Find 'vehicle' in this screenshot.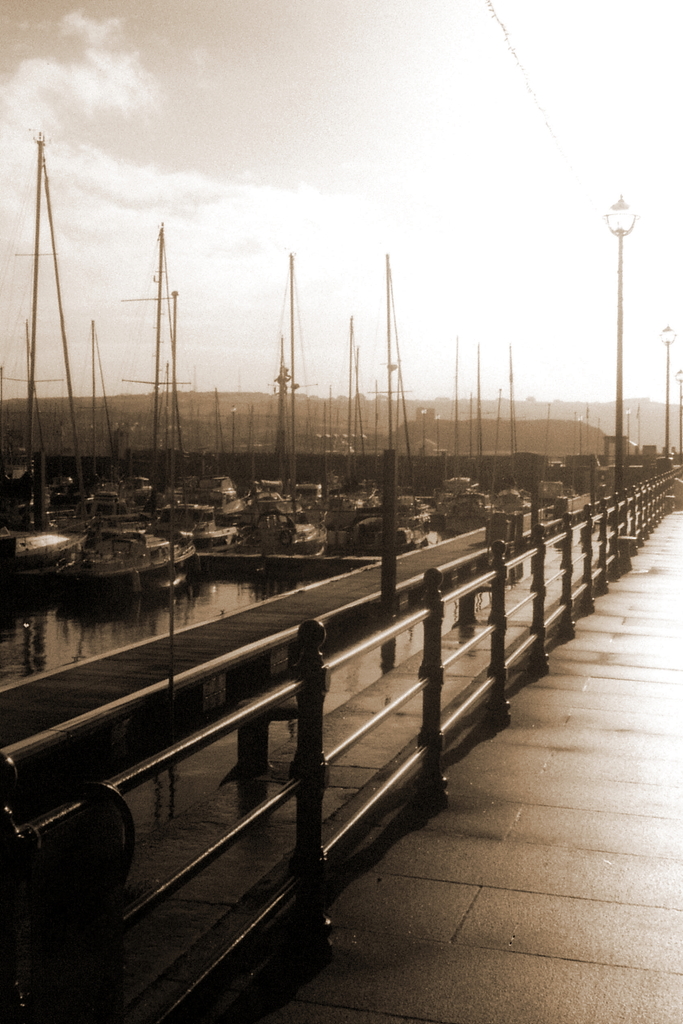
The bounding box for 'vehicle' is left=478, top=349, right=538, bottom=522.
